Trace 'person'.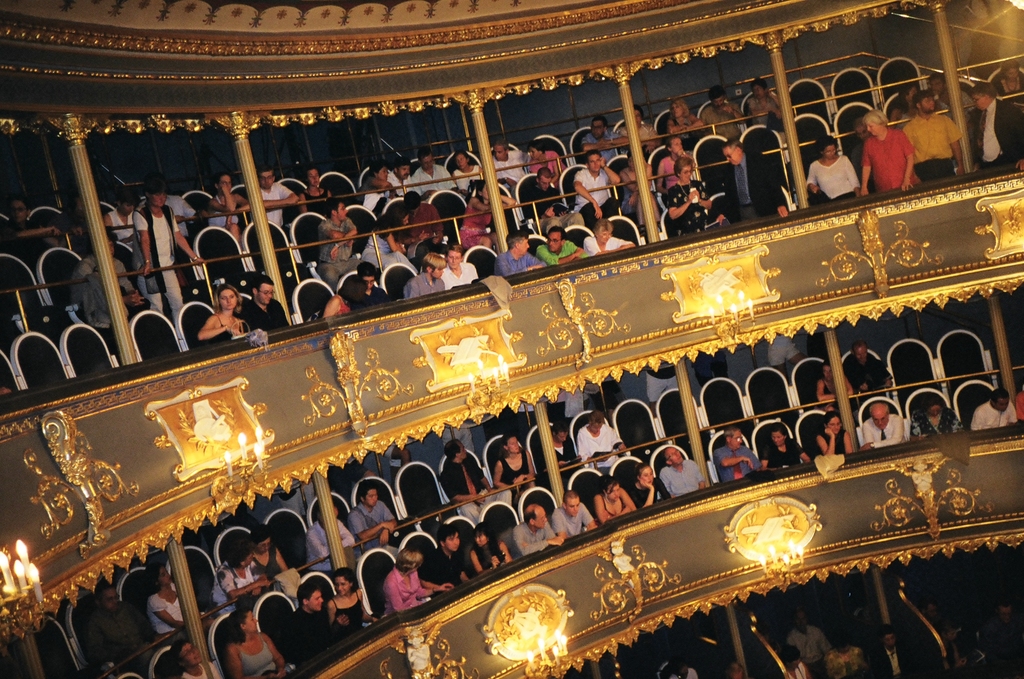
Traced to {"left": 360, "top": 157, "right": 393, "bottom": 205}.
